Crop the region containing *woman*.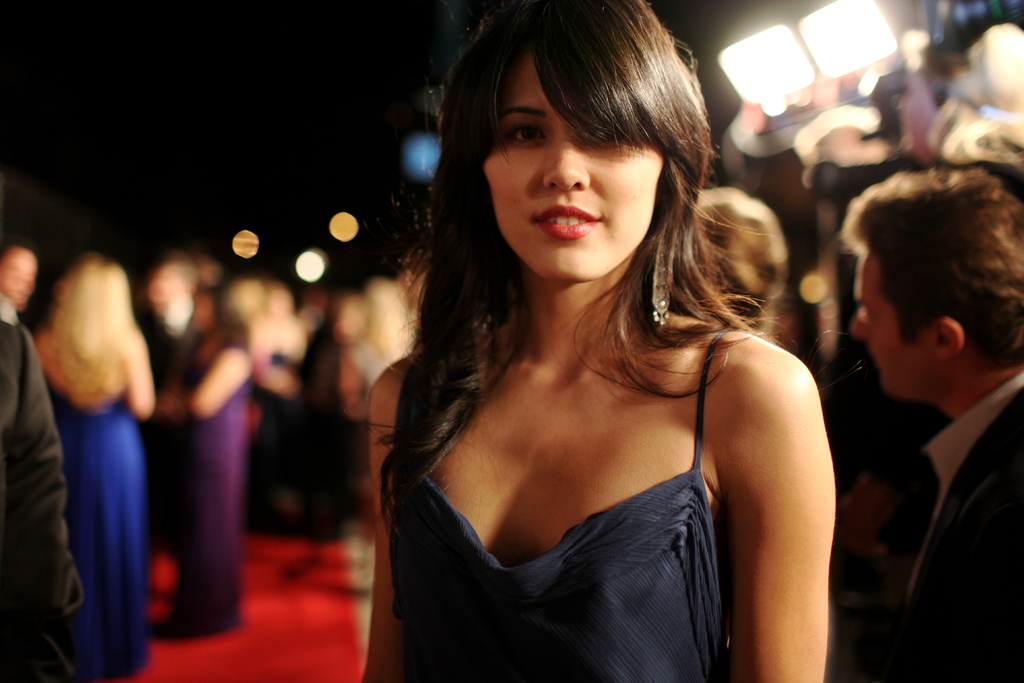
Crop region: bbox(331, 38, 888, 661).
